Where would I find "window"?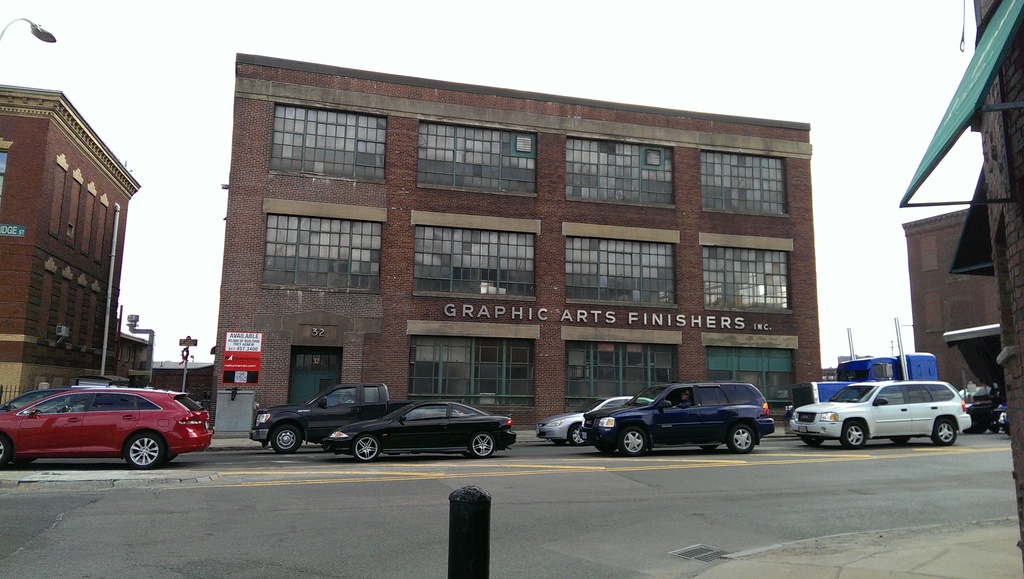
At 275,95,389,184.
